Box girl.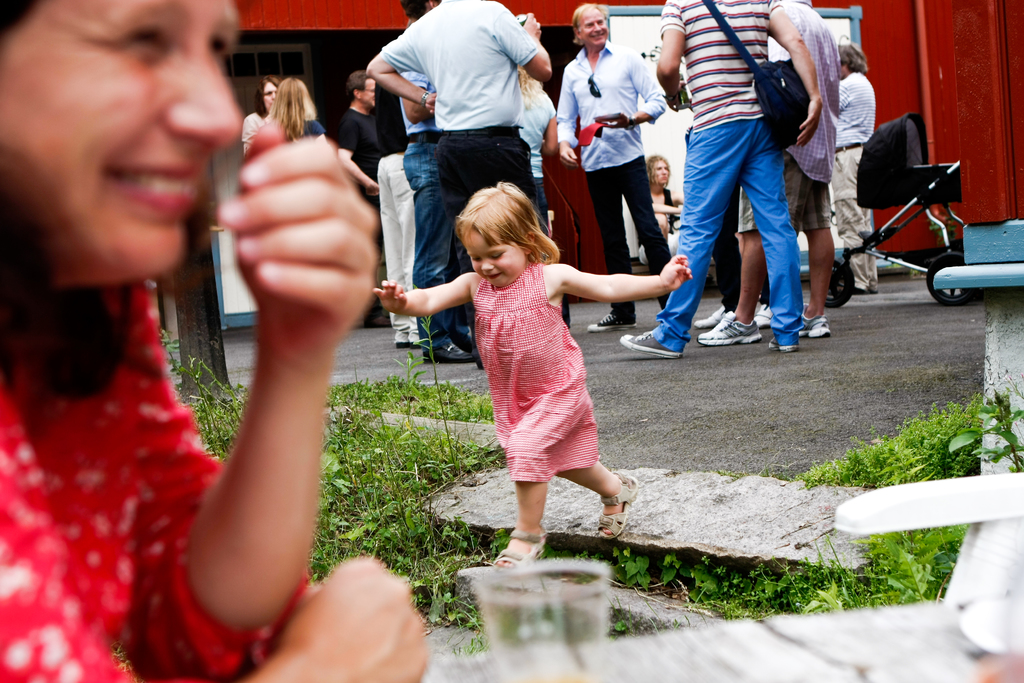
<region>369, 182, 692, 572</region>.
